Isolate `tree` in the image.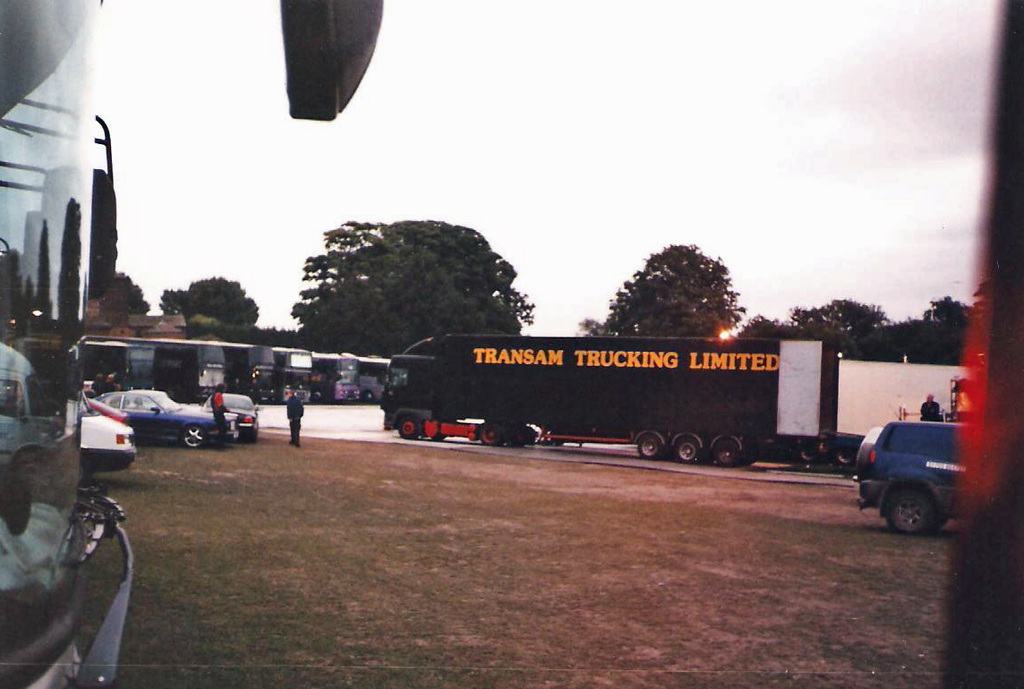
Isolated region: (left=107, top=271, right=165, bottom=316).
